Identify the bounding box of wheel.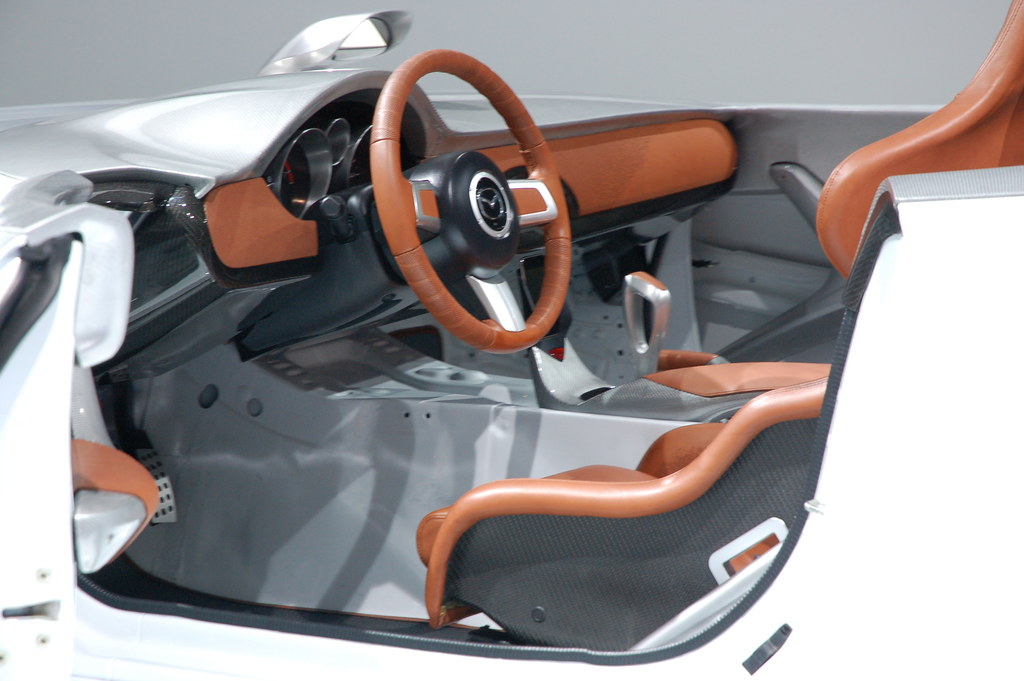
pyautogui.locateOnScreen(367, 51, 602, 375).
